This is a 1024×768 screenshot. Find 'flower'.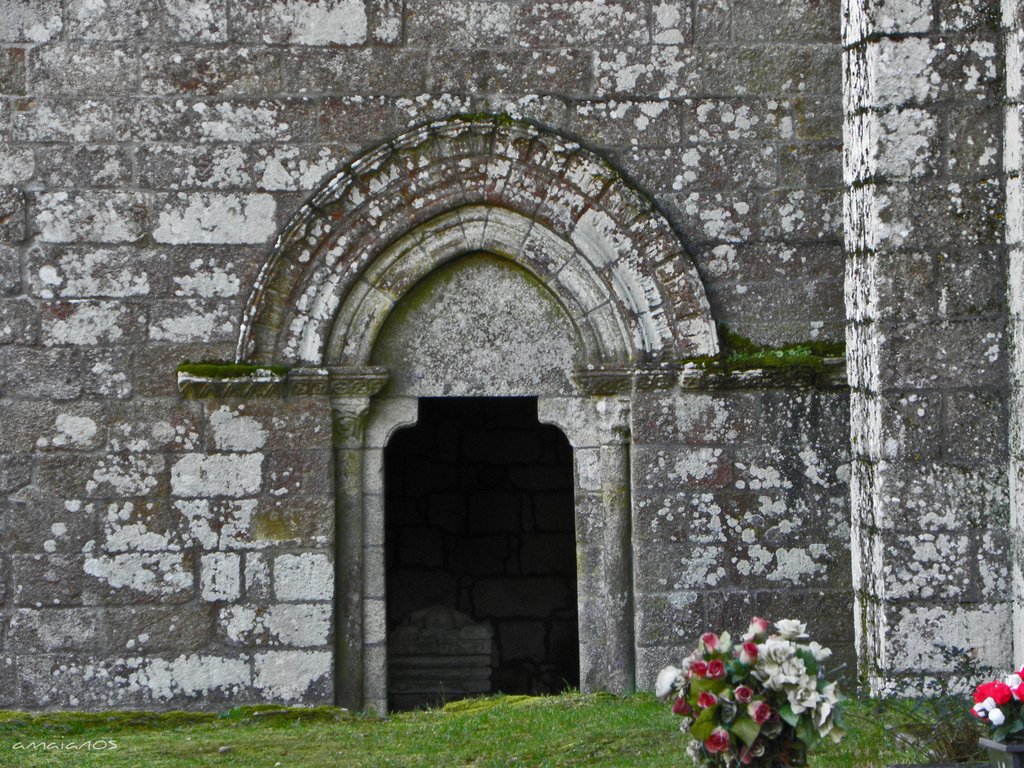
Bounding box: box=[965, 662, 1023, 730].
